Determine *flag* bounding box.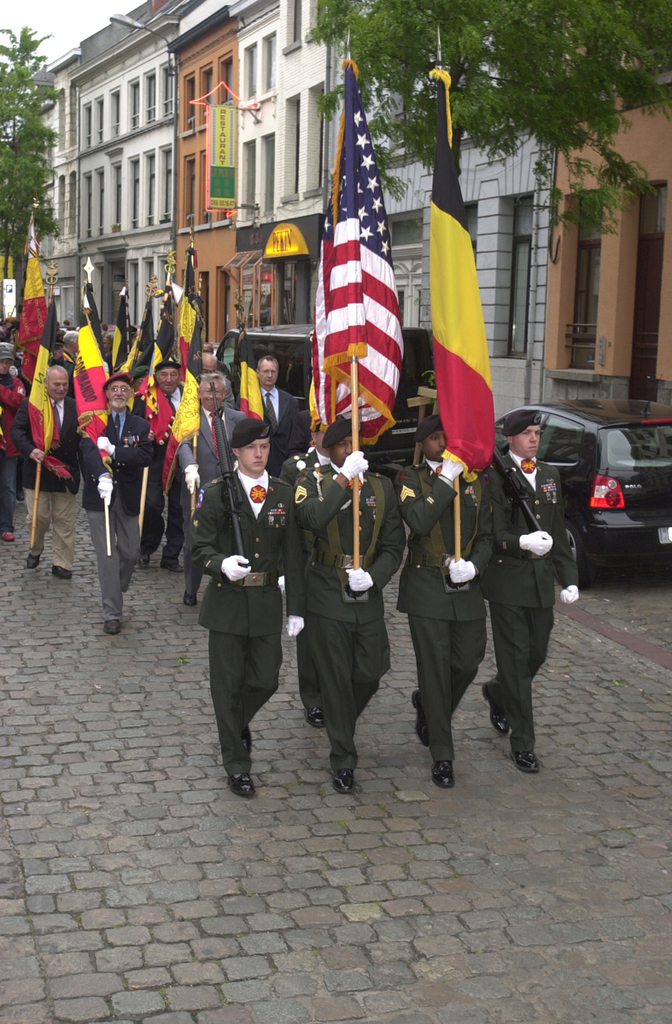
Determined: [left=163, top=362, right=209, bottom=484].
